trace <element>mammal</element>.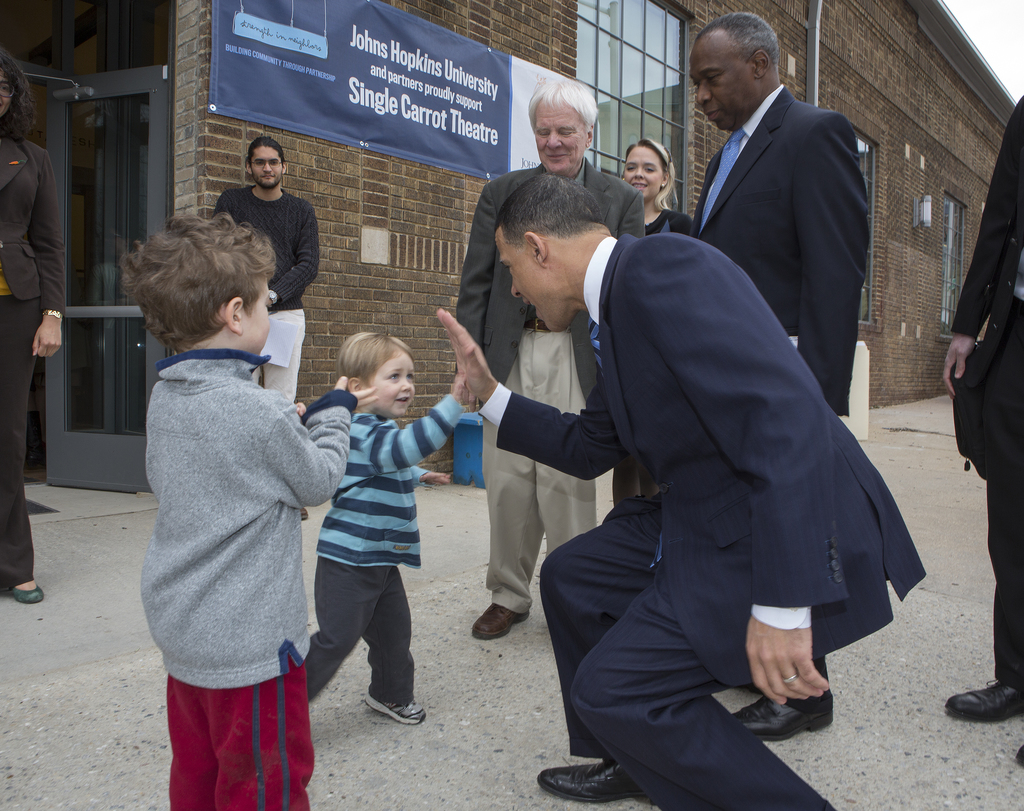
Traced to detection(940, 93, 1023, 767).
